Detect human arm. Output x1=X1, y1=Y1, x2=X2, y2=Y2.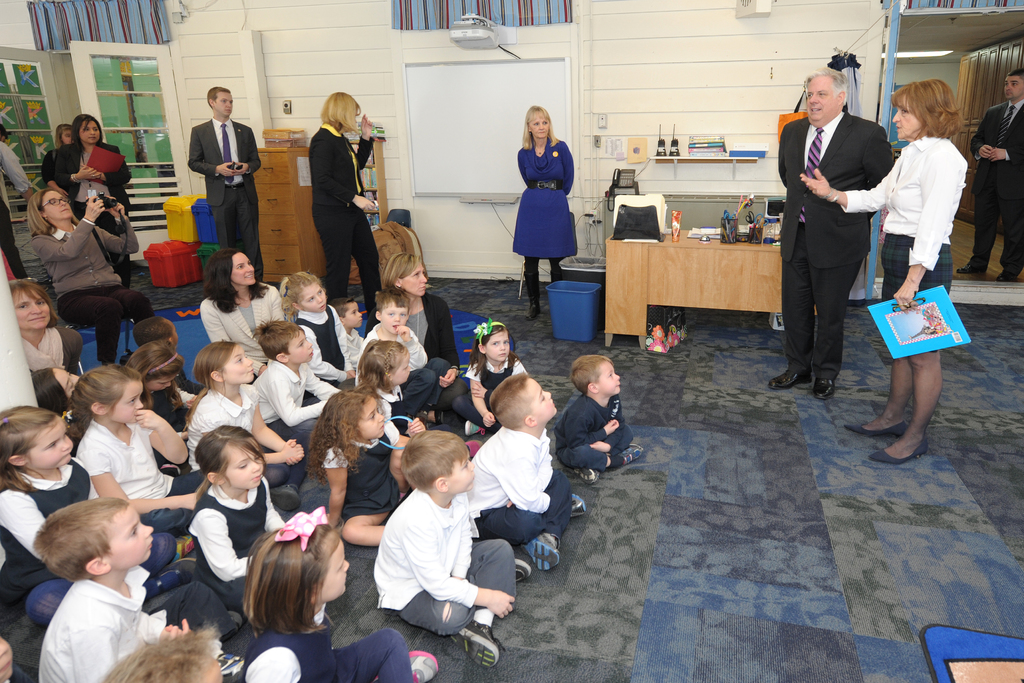
x1=559, y1=409, x2=620, y2=457.
